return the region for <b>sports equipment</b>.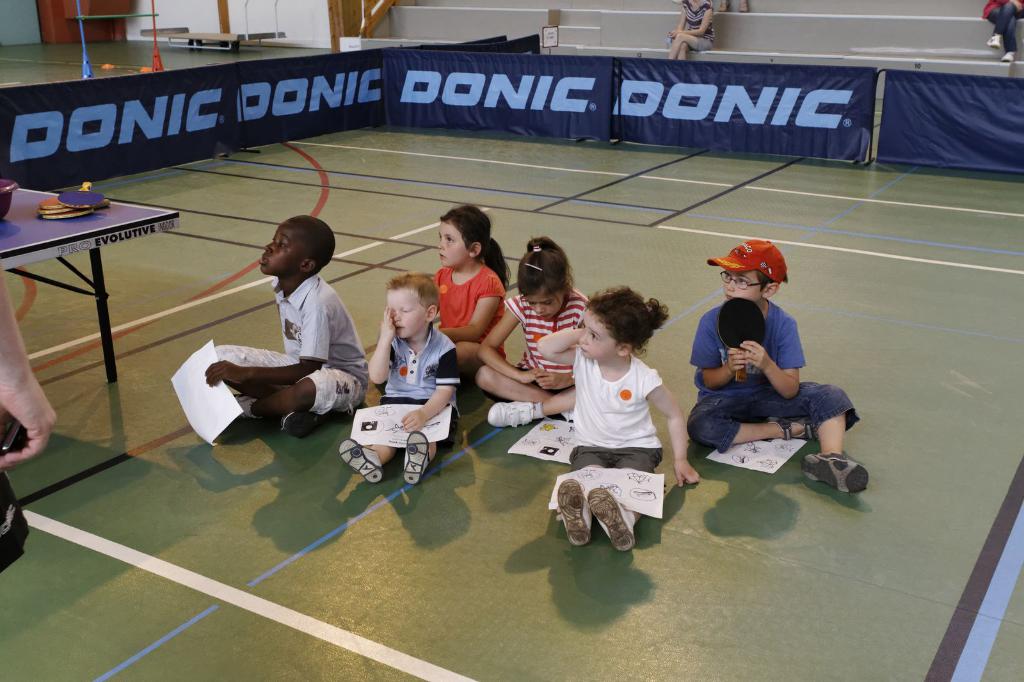
[x1=717, y1=296, x2=763, y2=381].
